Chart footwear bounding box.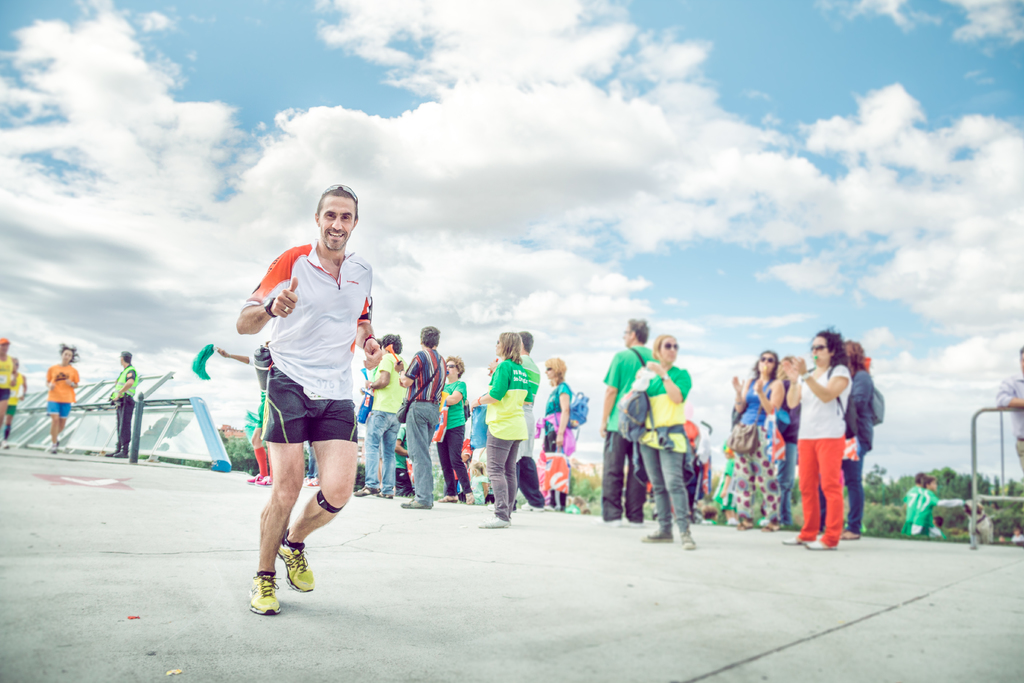
Charted: x1=782 y1=536 x2=807 y2=549.
